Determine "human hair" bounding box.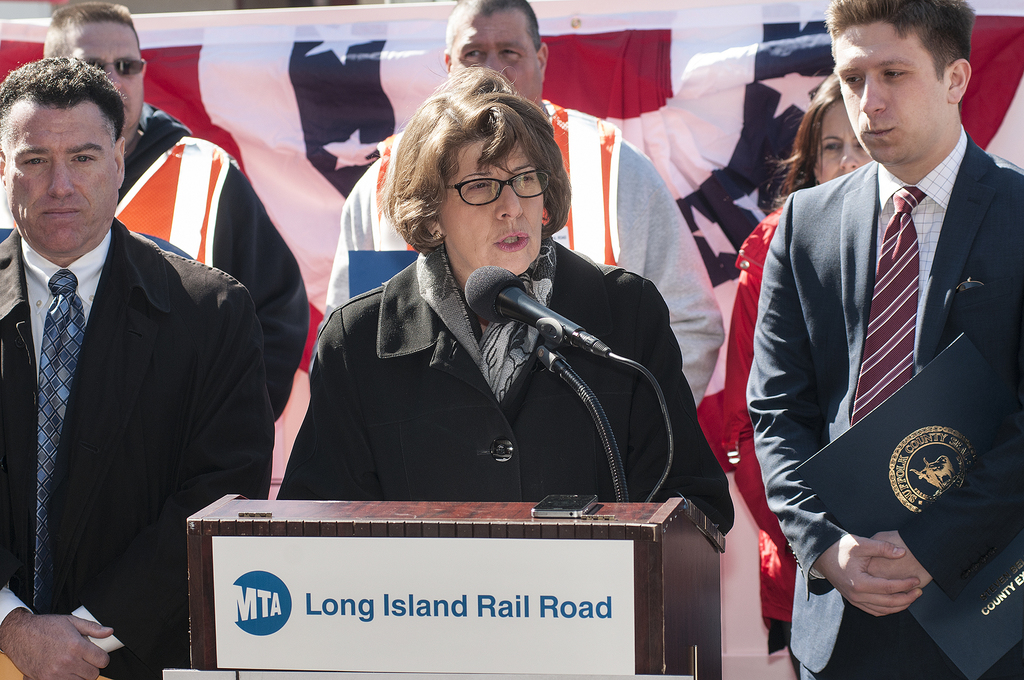
Determined: box=[371, 80, 574, 239].
